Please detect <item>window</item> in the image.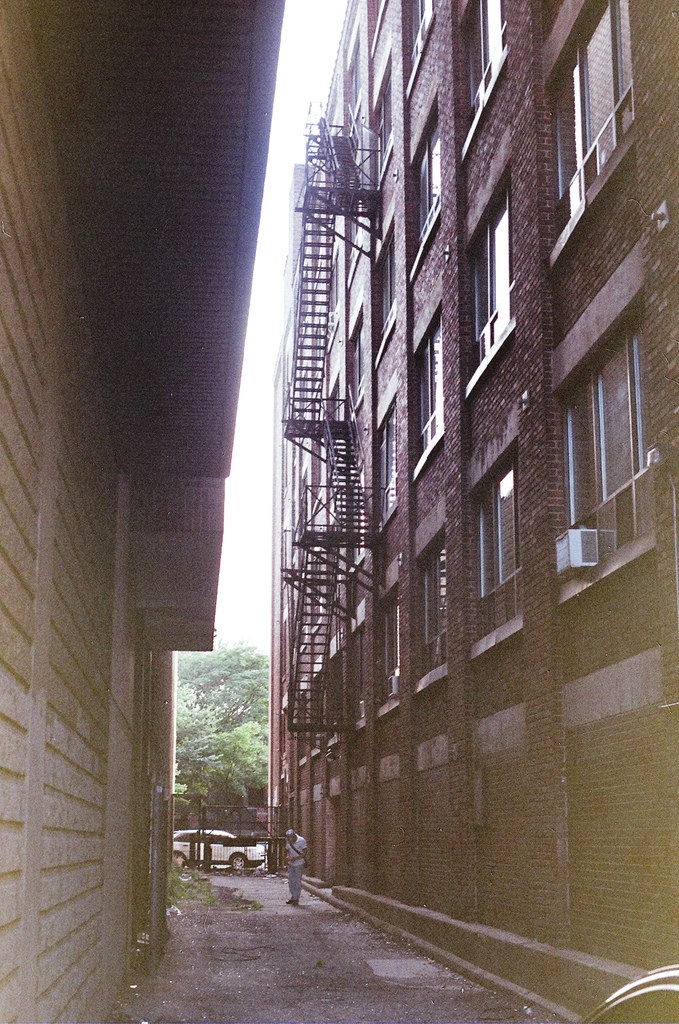
x1=471 y1=438 x2=526 y2=605.
